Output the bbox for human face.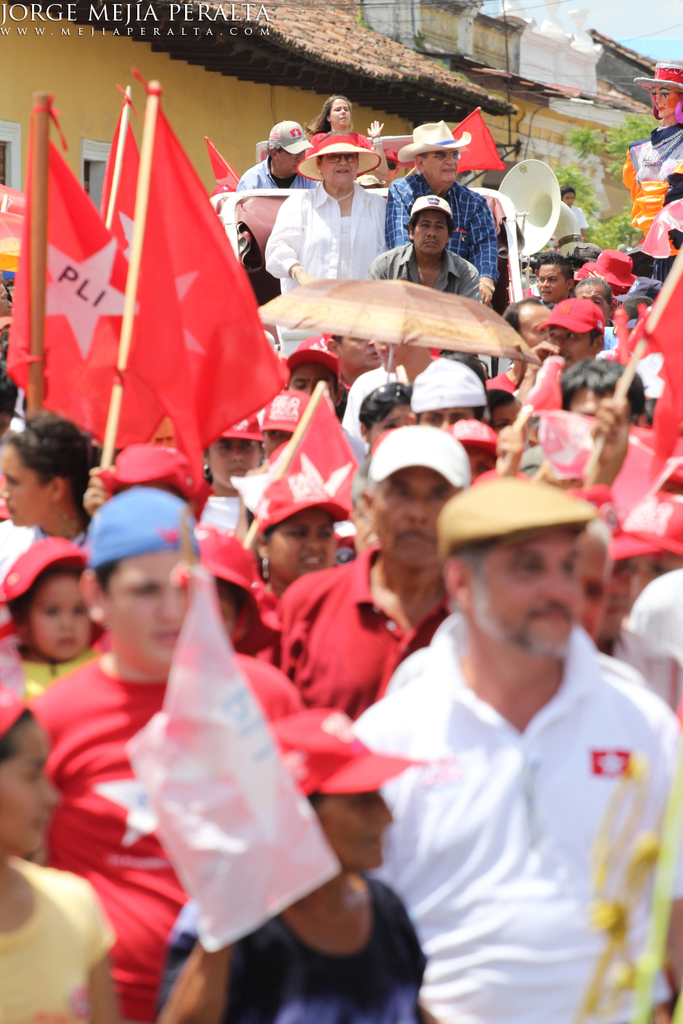
x1=318, y1=793, x2=390, y2=870.
